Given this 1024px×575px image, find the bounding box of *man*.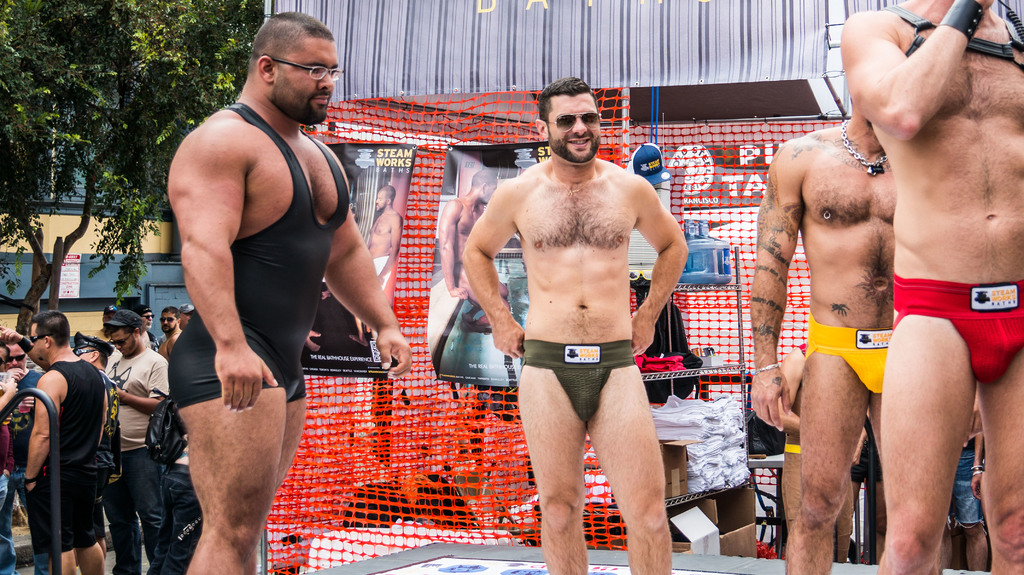
(460,78,683,573).
